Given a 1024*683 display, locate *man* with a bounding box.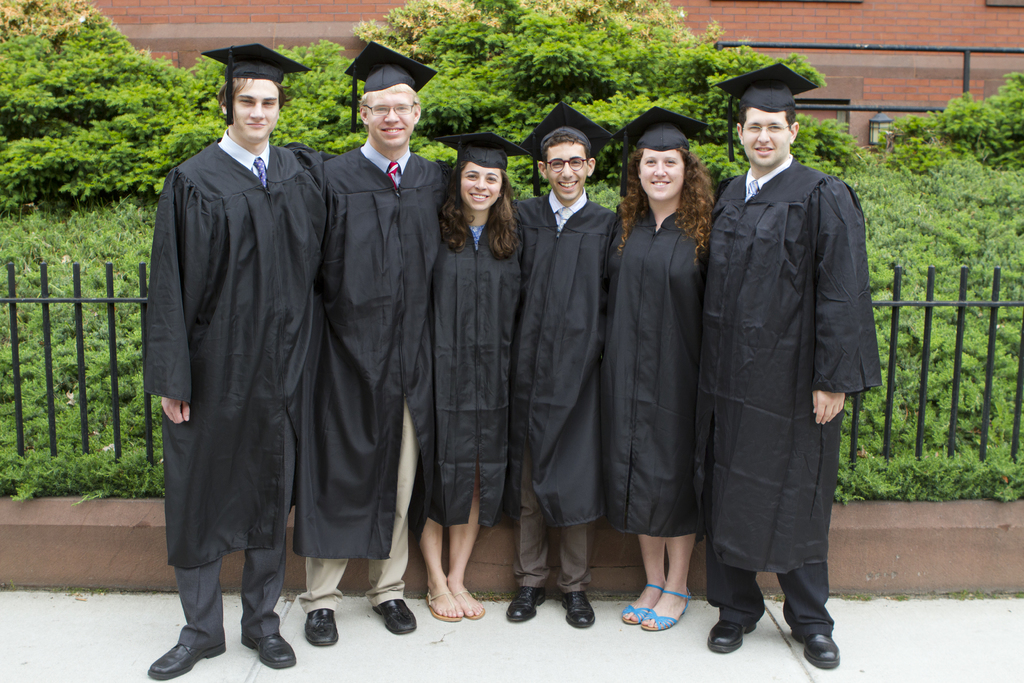
Located: rect(140, 45, 343, 672).
